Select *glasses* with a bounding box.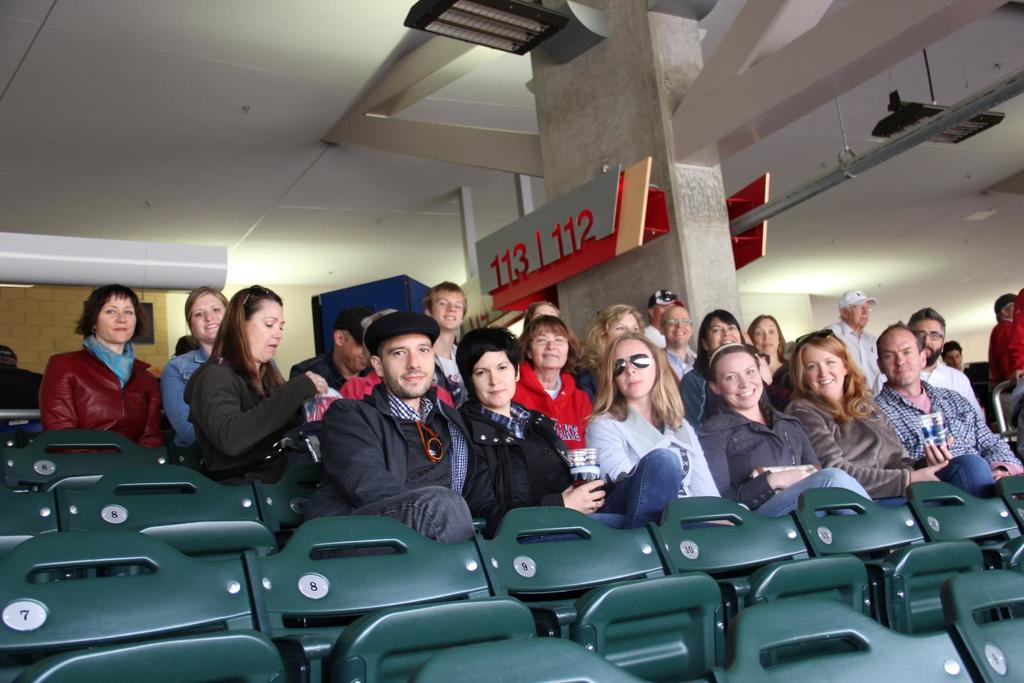
x1=661, y1=317, x2=692, y2=326.
